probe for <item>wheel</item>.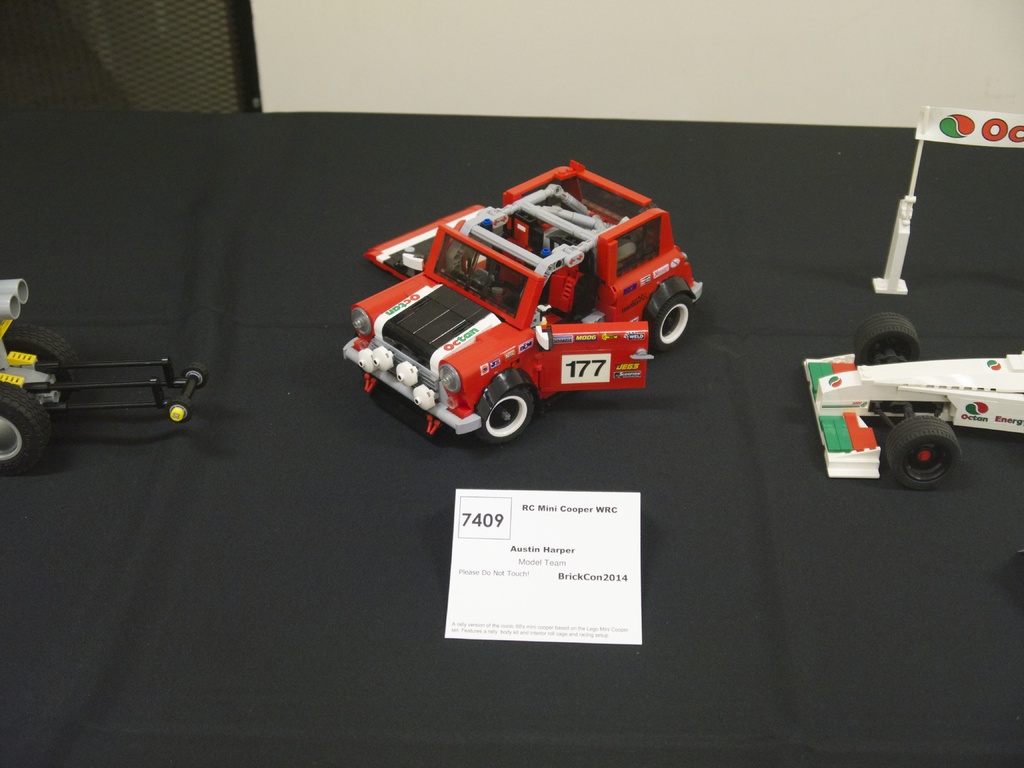
Probe result: <box>473,385,534,443</box>.
